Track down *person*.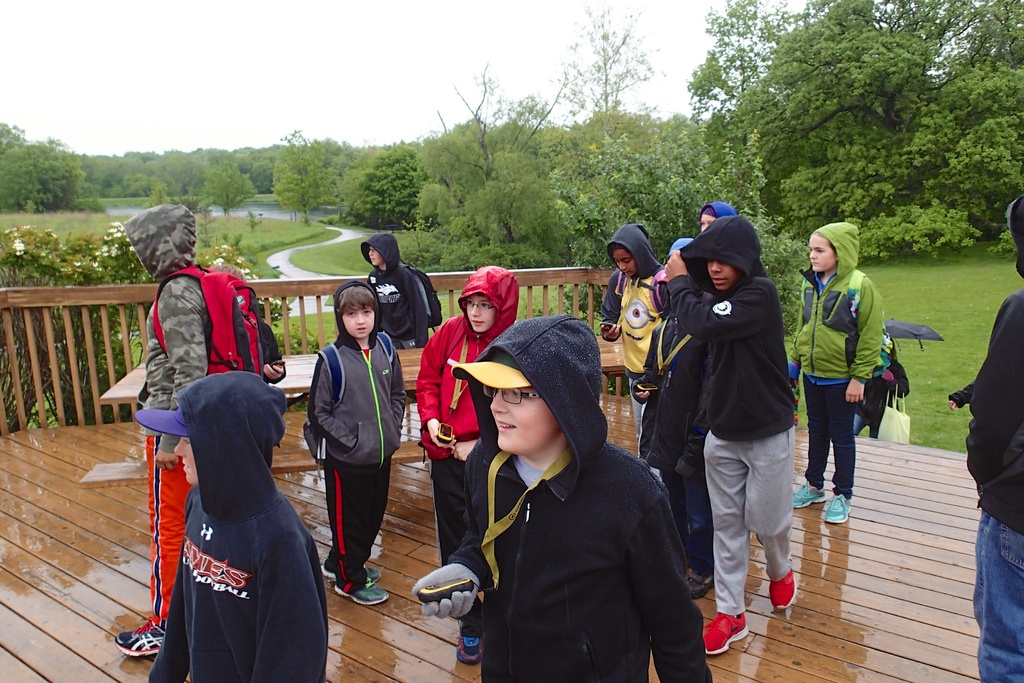
Tracked to rect(951, 195, 1023, 682).
